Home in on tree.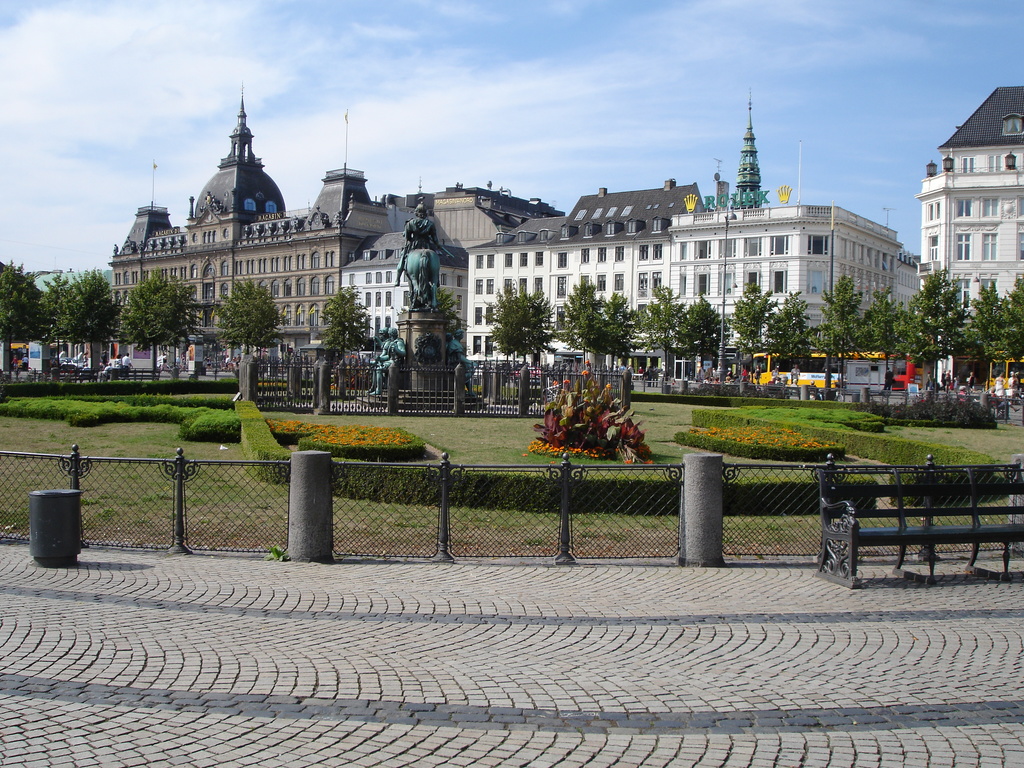
Homed in at (left=213, top=276, right=290, bottom=356).
